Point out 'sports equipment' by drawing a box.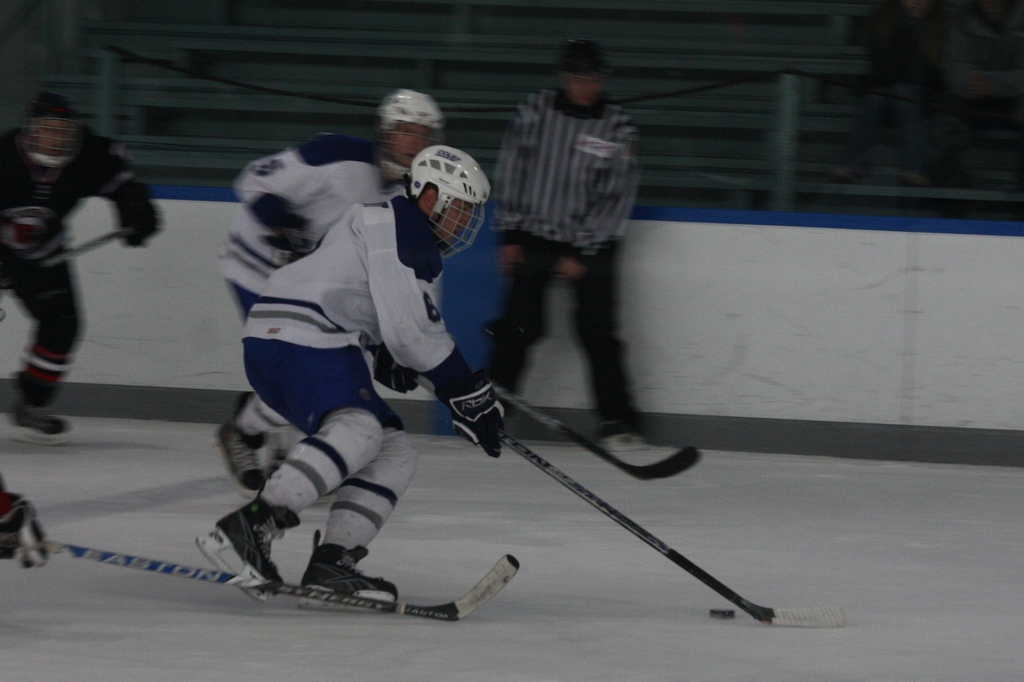
locate(378, 89, 441, 177).
